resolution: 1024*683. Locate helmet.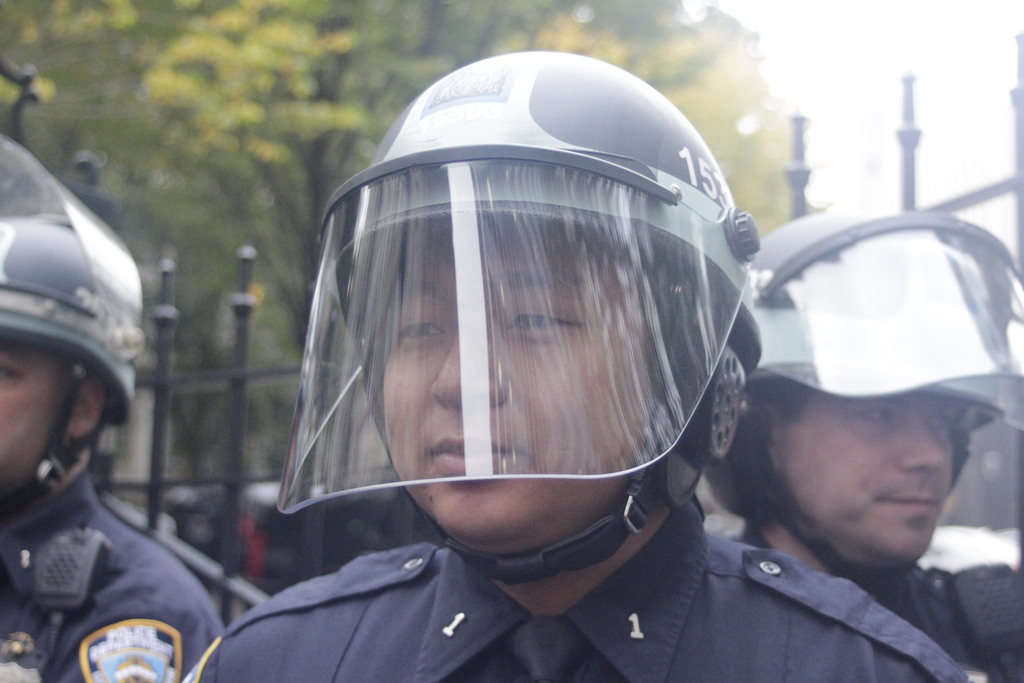
detection(280, 21, 815, 607).
